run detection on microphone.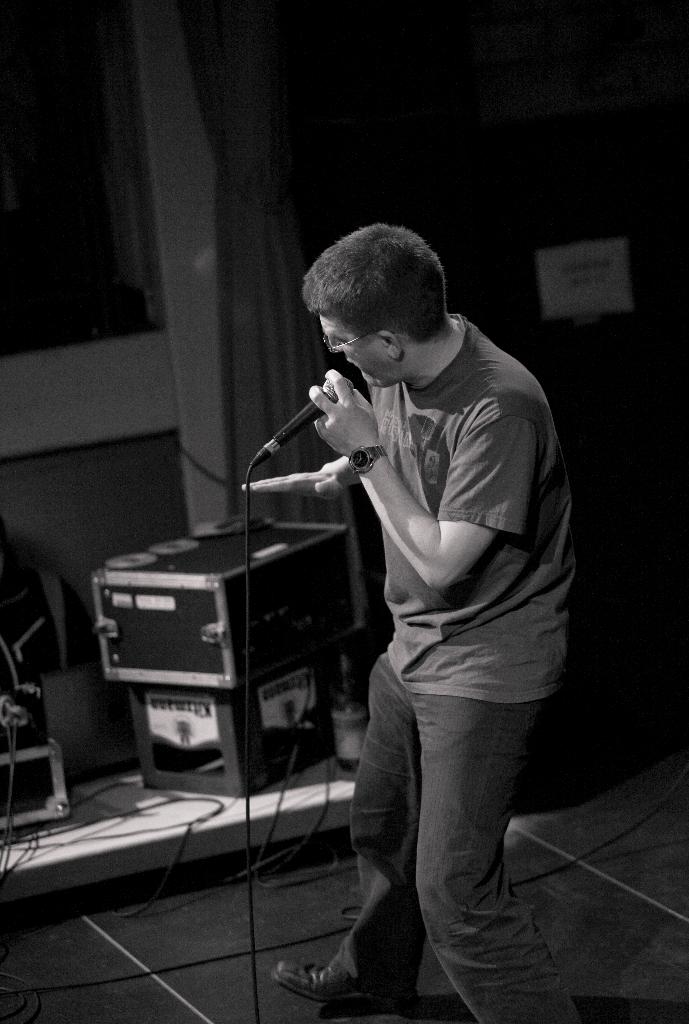
Result: box(258, 368, 346, 469).
